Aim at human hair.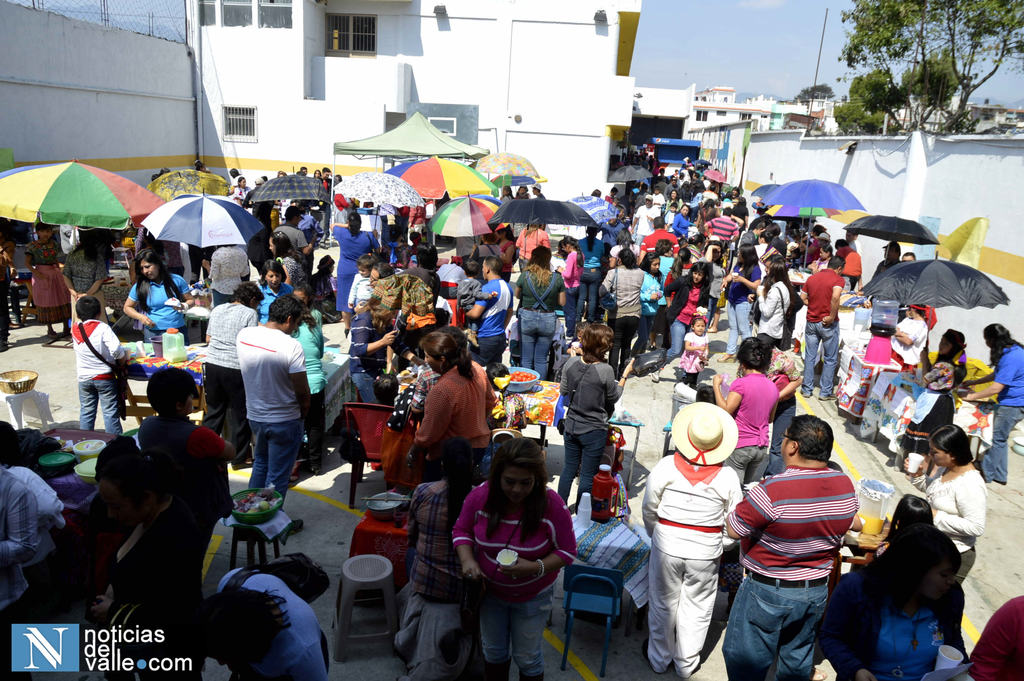
Aimed at (147,368,202,415).
